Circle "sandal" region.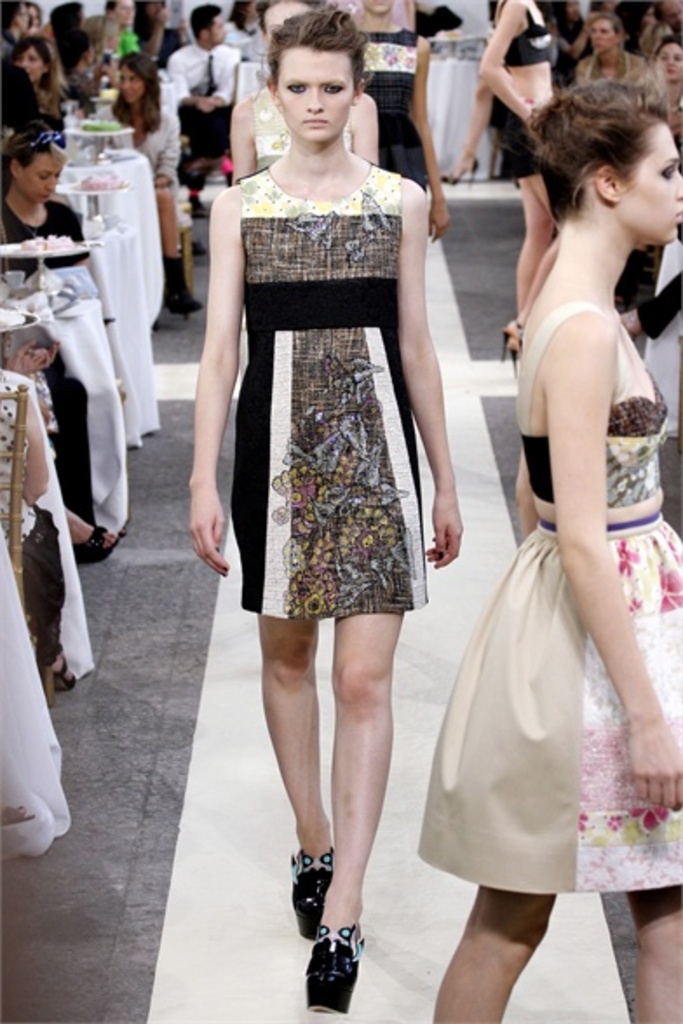
Region: left=282, top=845, right=335, bottom=939.
